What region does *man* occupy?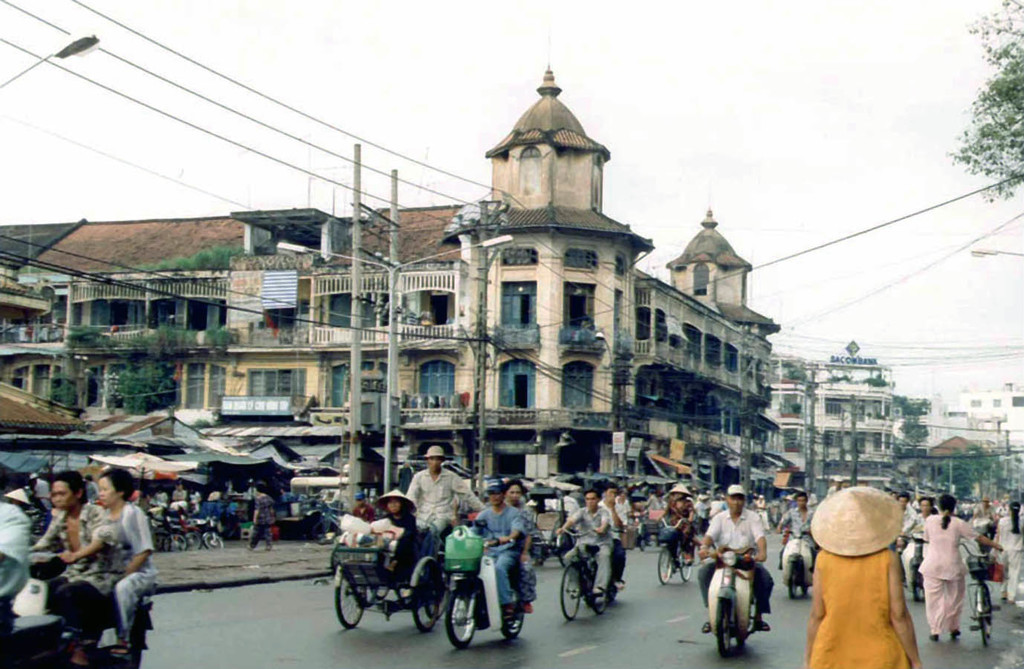
box(898, 496, 933, 534).
